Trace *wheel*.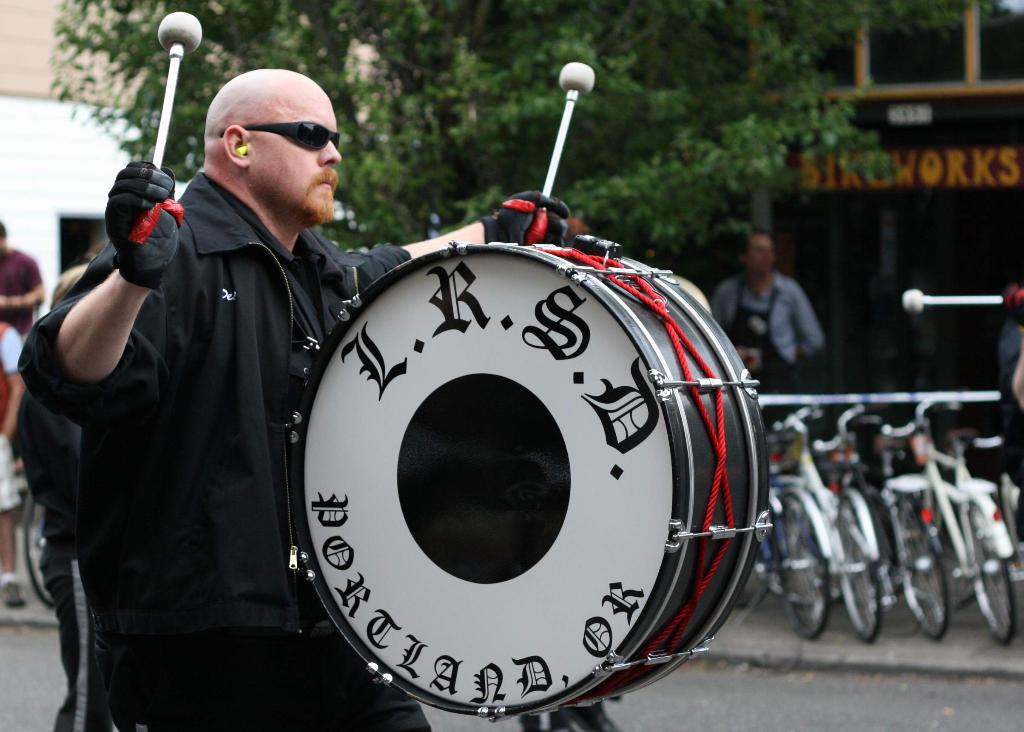
Traced to locate(879, 492, 958, 644).
